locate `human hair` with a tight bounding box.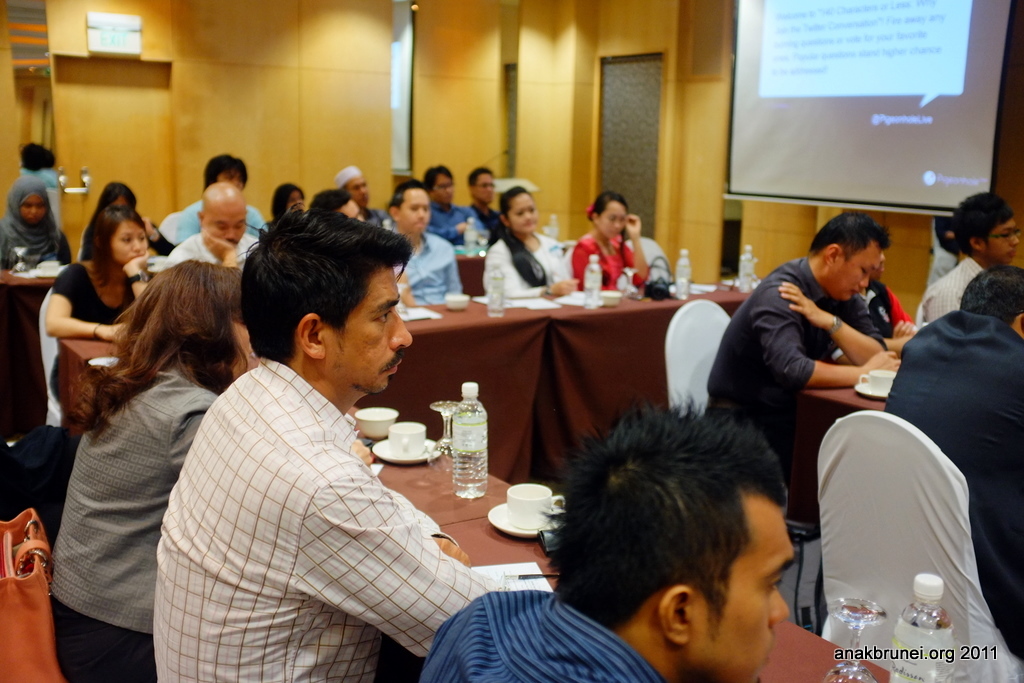
detection(957, 264, 1023, 324).
